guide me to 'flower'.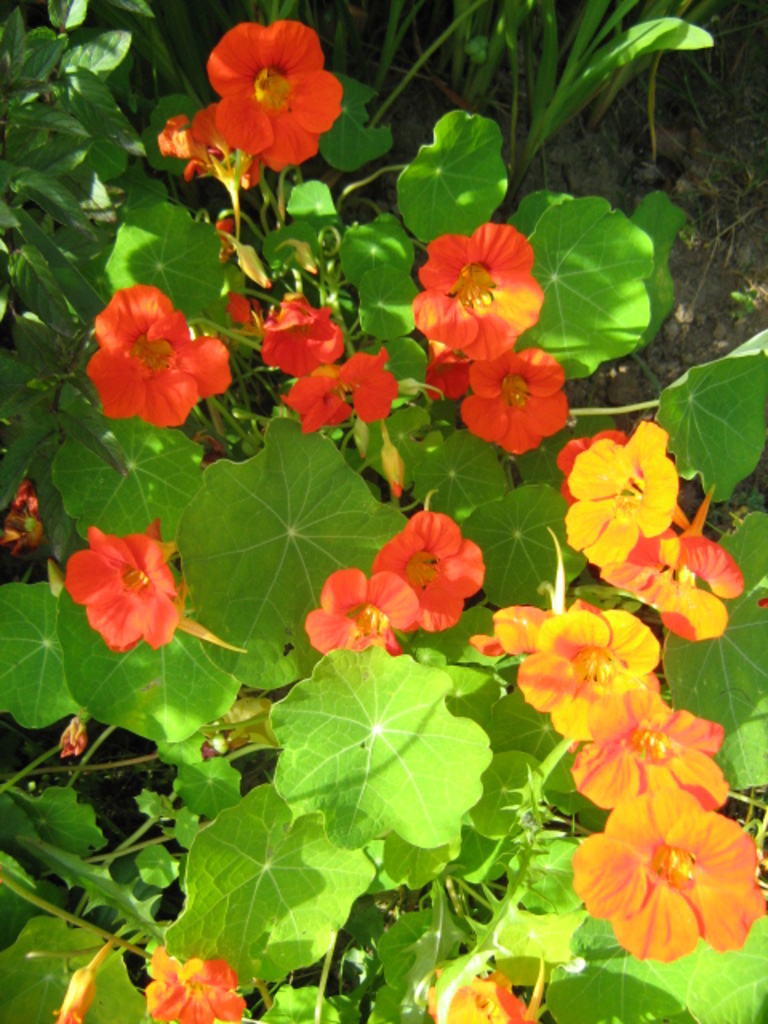
Guidance: Rect(66, 517, 187, 656).
